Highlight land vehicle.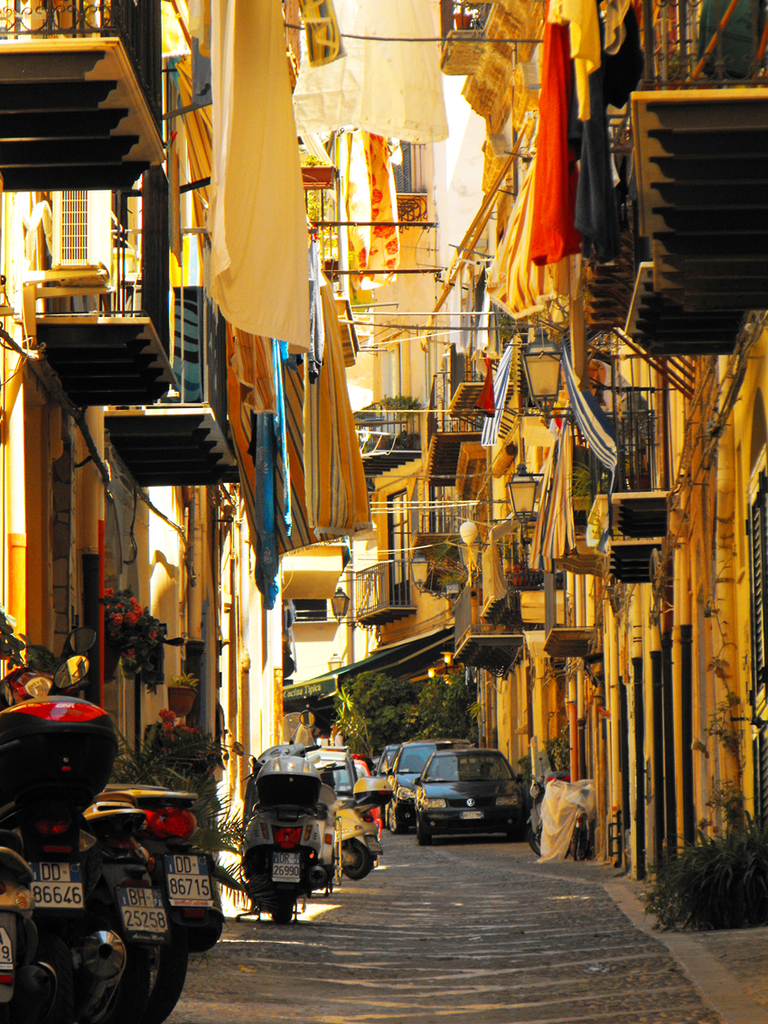
Highlighted region: BBox(380, 745, 395, 777).
